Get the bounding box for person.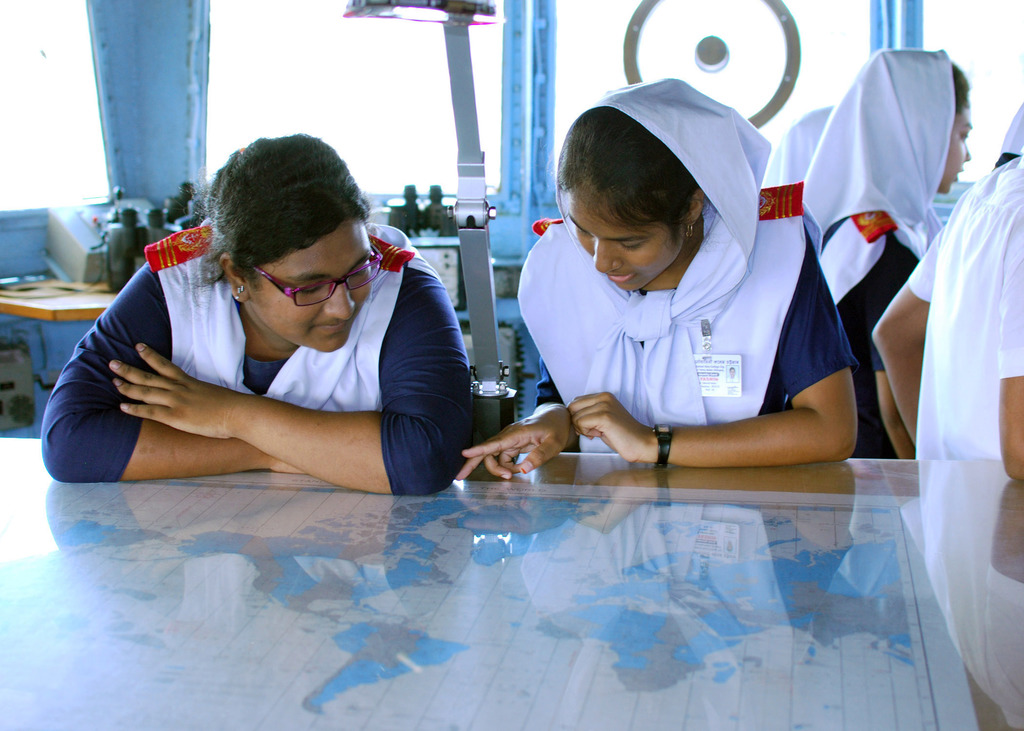
Rect(759, 100, 835, 189).
